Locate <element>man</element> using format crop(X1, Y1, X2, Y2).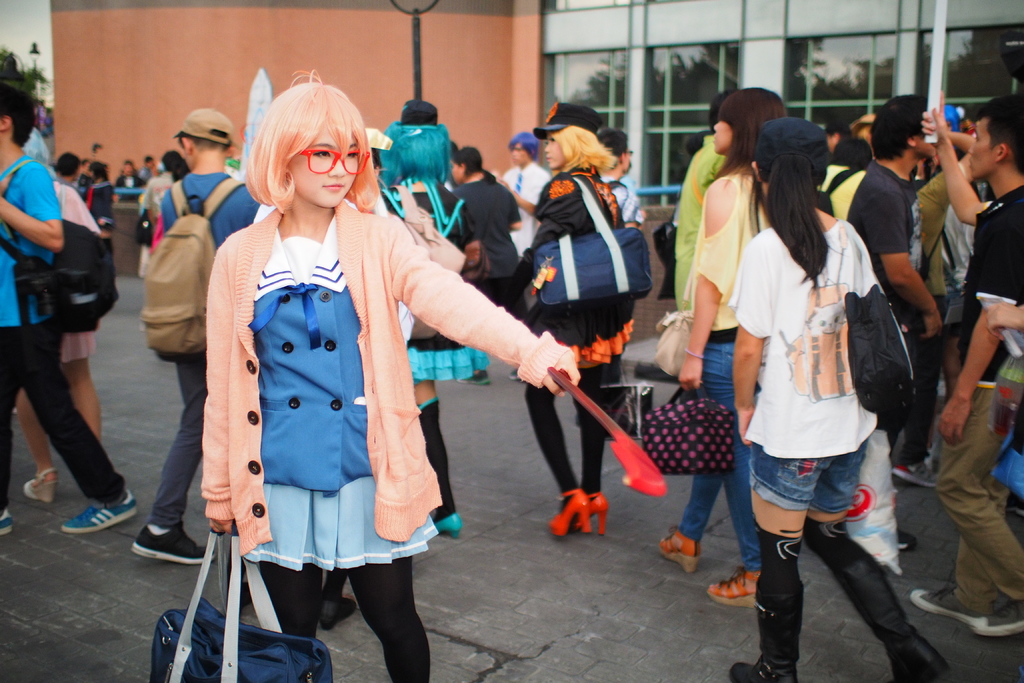
crop(589, 131, 644, 231).
